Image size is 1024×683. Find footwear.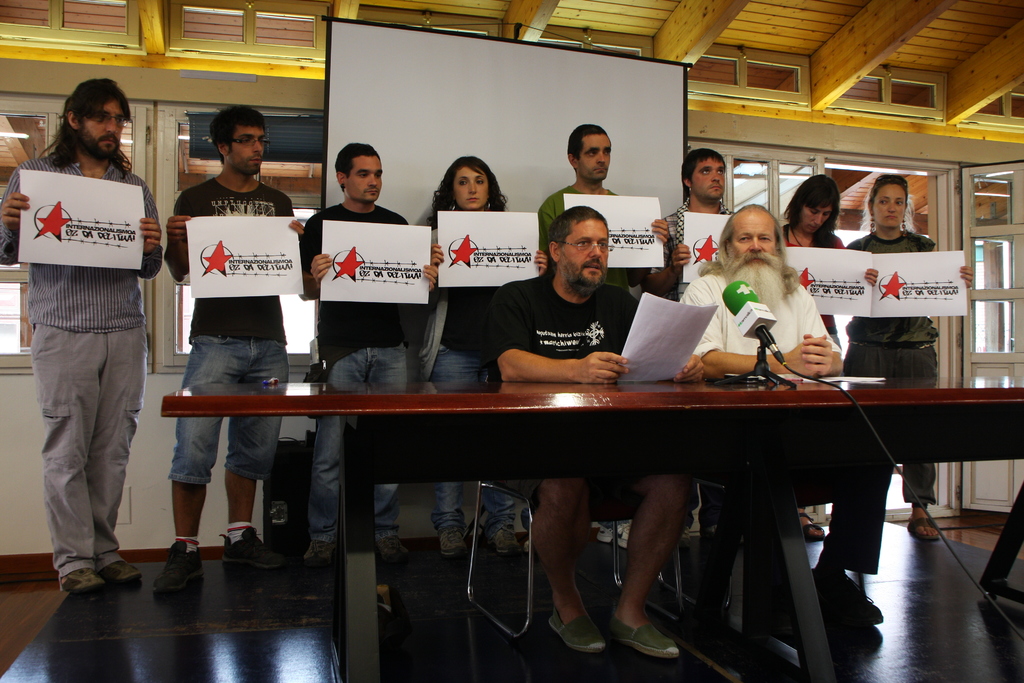
[left=97, top=559, right=143, bottom=574].
